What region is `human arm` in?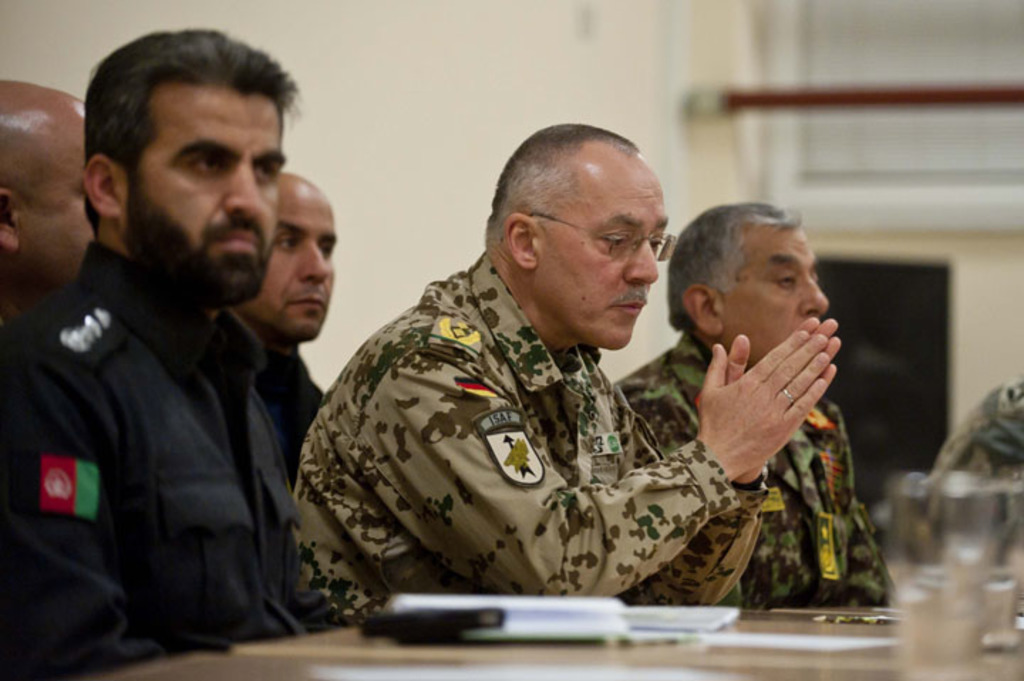
[left=623, top=313, right=839, bottom=604].
